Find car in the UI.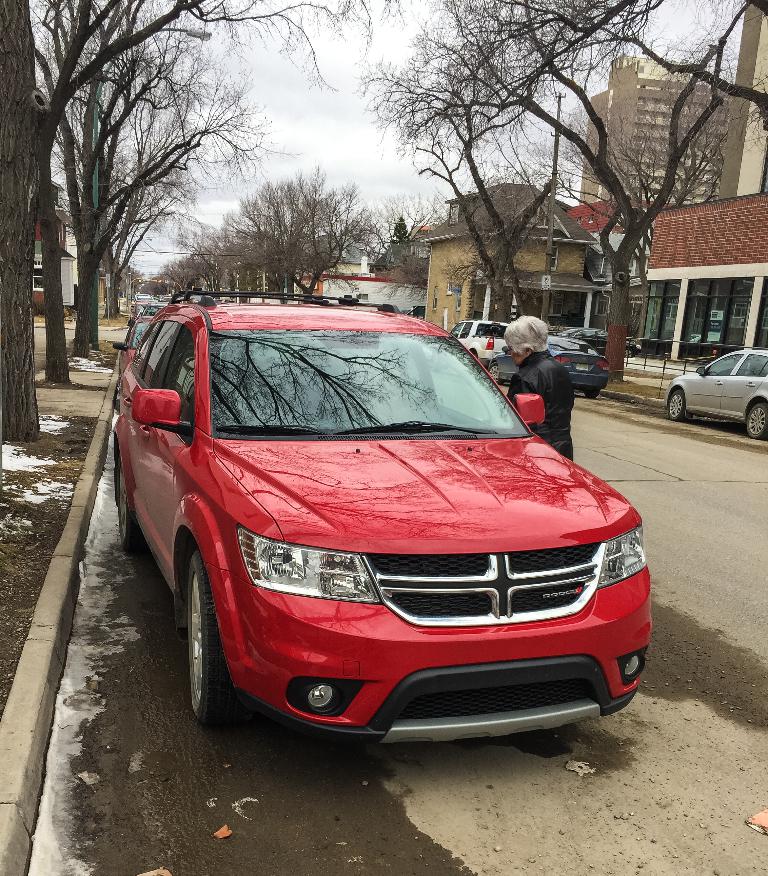
UI element at [x1=445, y1=318, x2=512, y2=364].
